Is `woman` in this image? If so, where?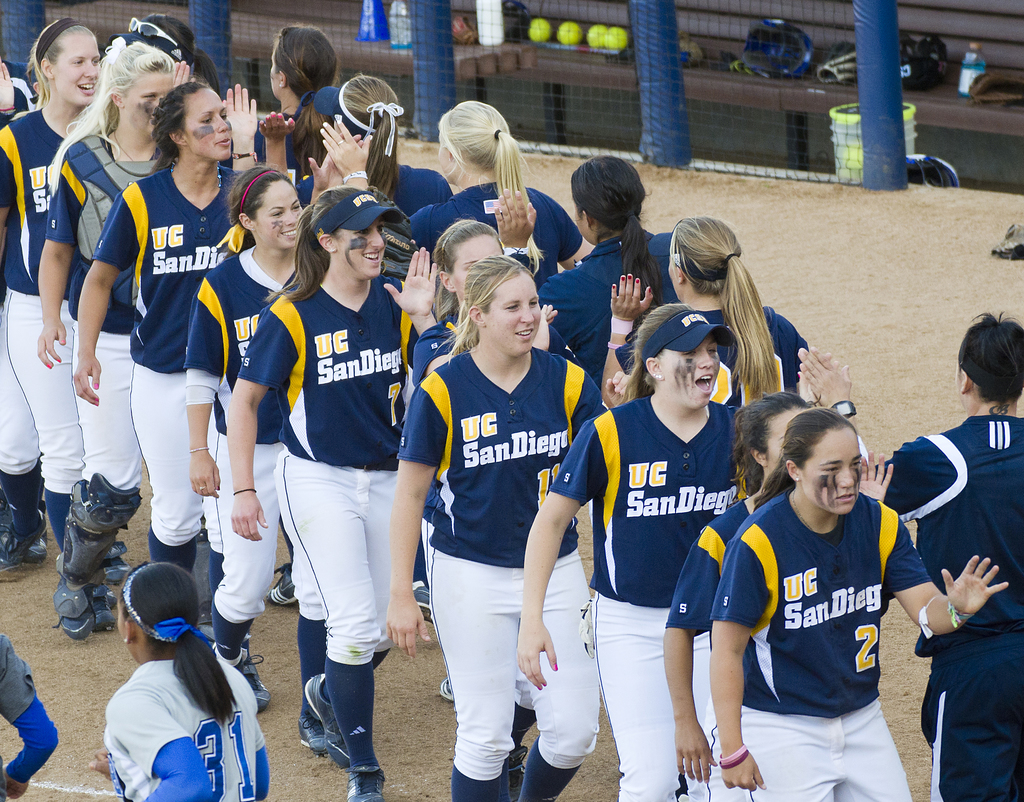
Yes, at (86,562,269,801).
